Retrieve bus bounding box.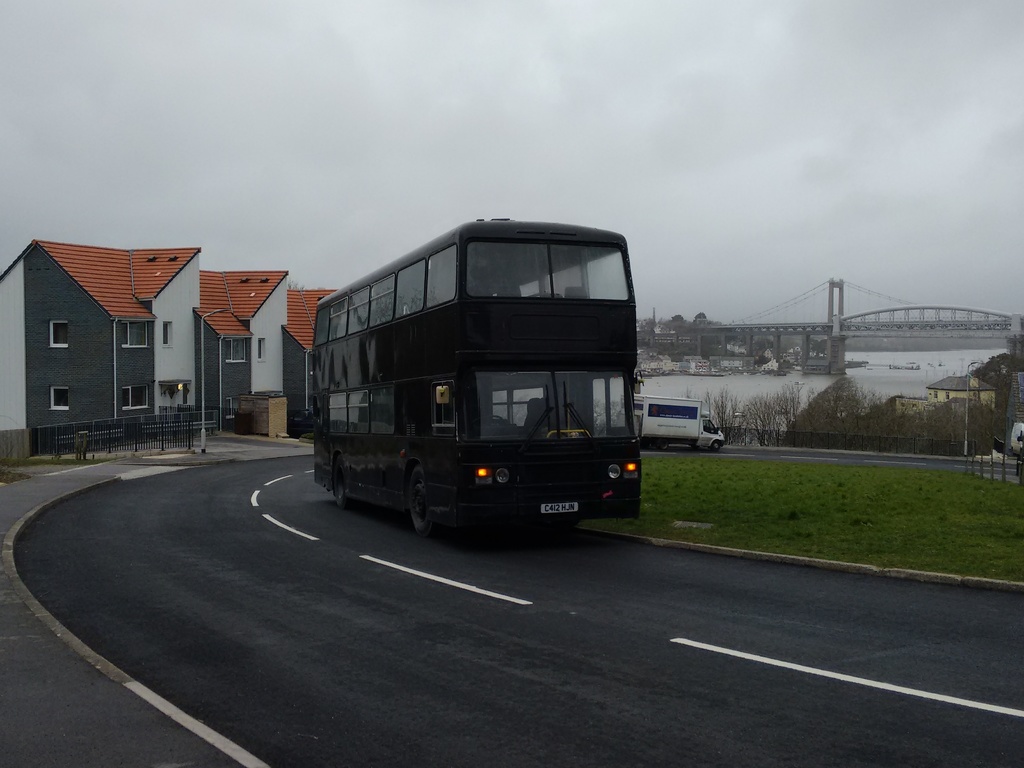
Bounding box: 300/221/643/545.
